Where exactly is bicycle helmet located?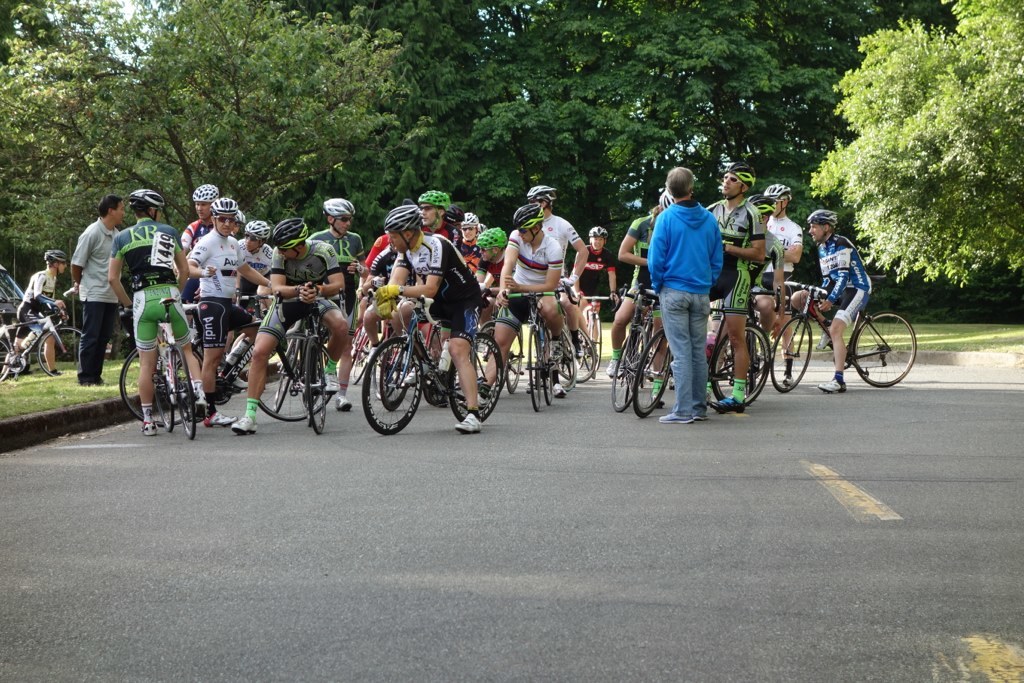
Its bounding box is 40,243,68,268.
